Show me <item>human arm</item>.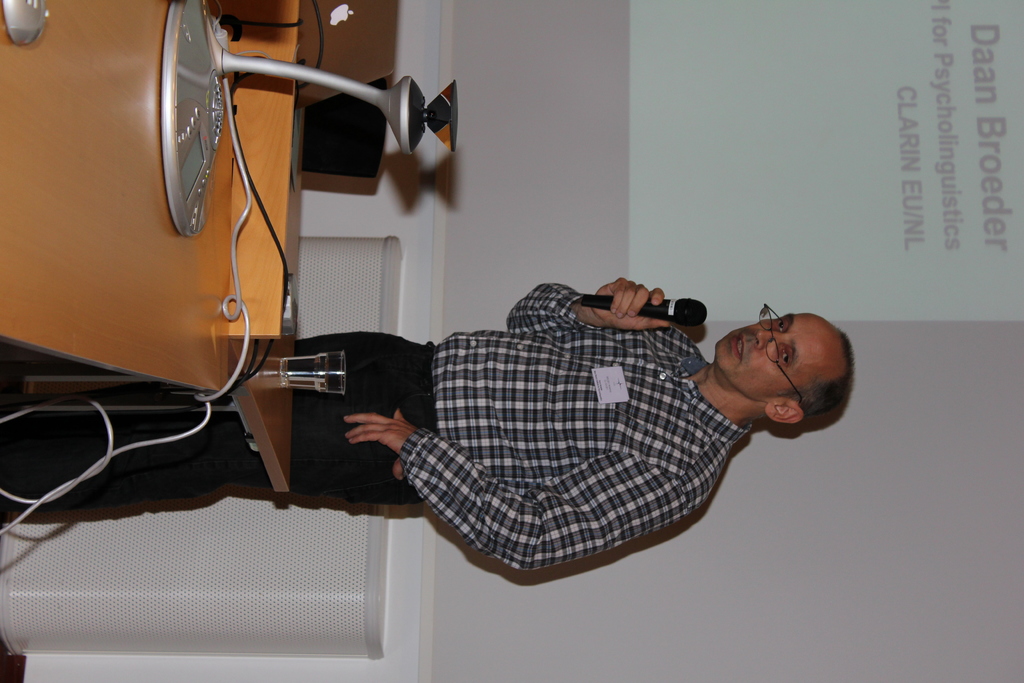
<item>human arm</item> is here: [x1=507, y1=272, x2=675, y2=336].
